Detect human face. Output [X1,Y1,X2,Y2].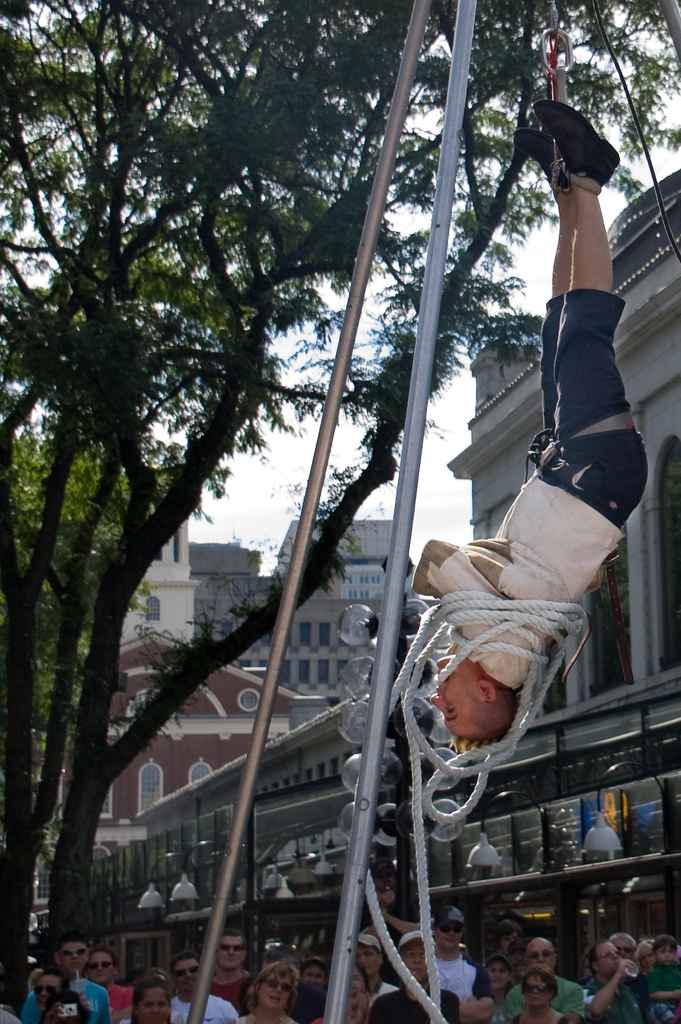
[354,967,364,1004].
